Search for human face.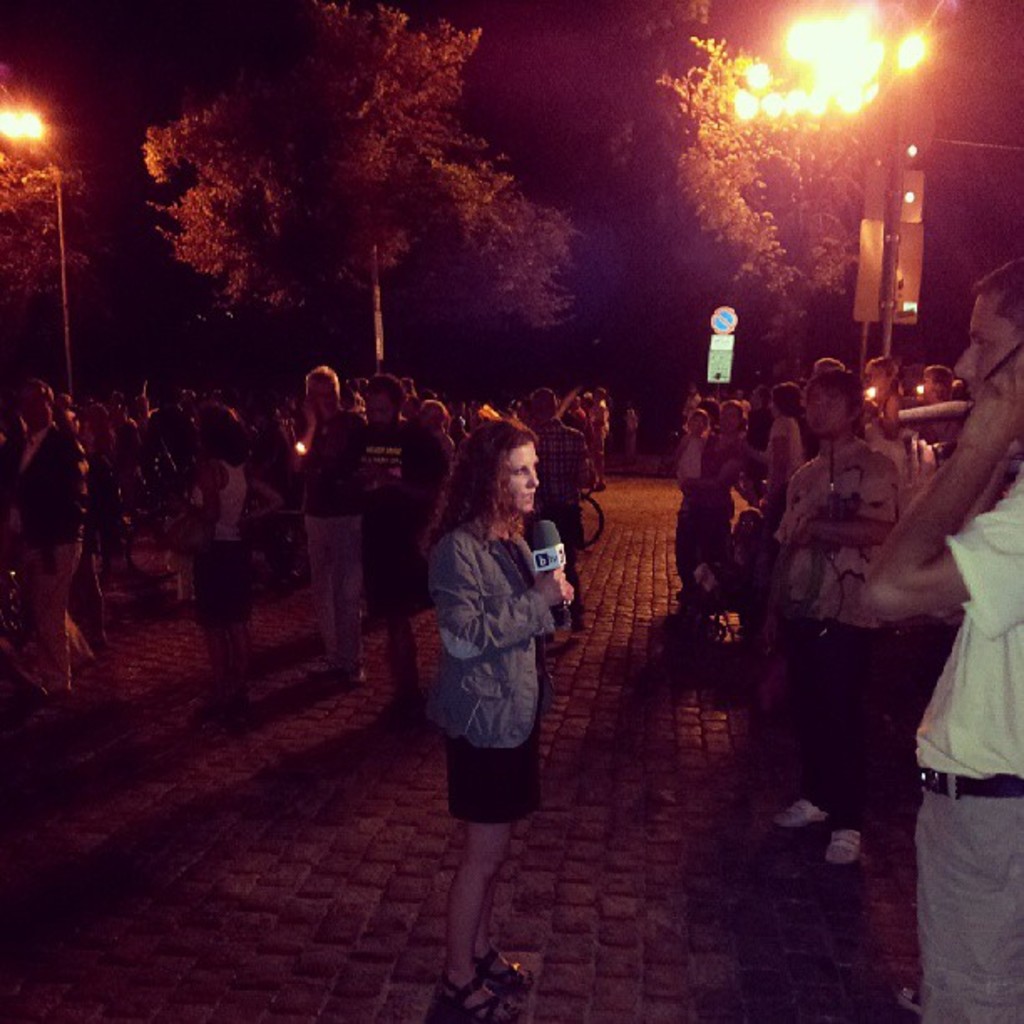
Found at [315,380,340,415].
